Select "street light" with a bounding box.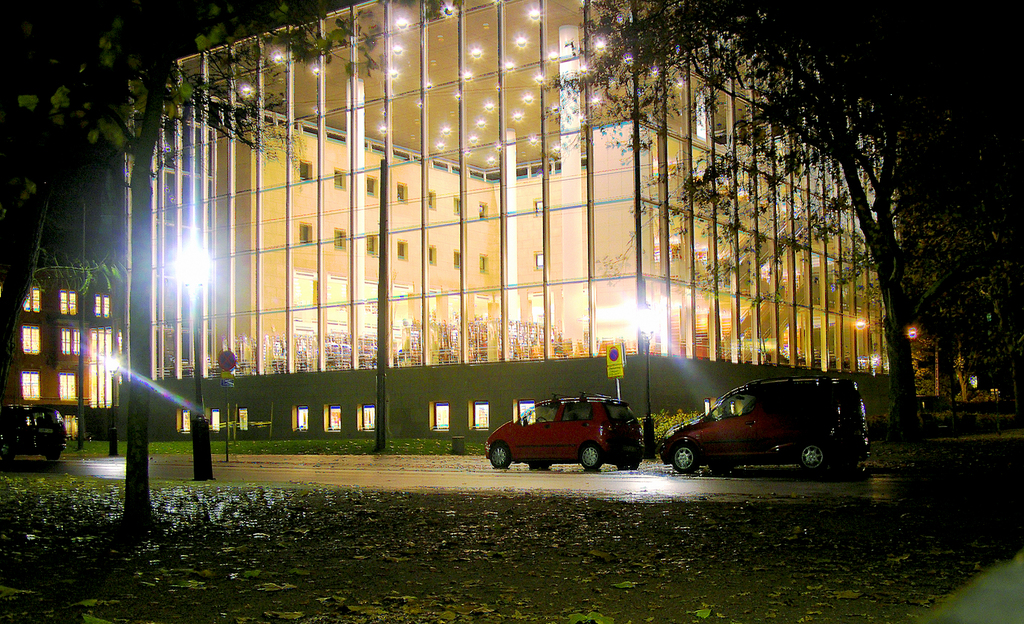
bbox(169, 241, 212, 490).
